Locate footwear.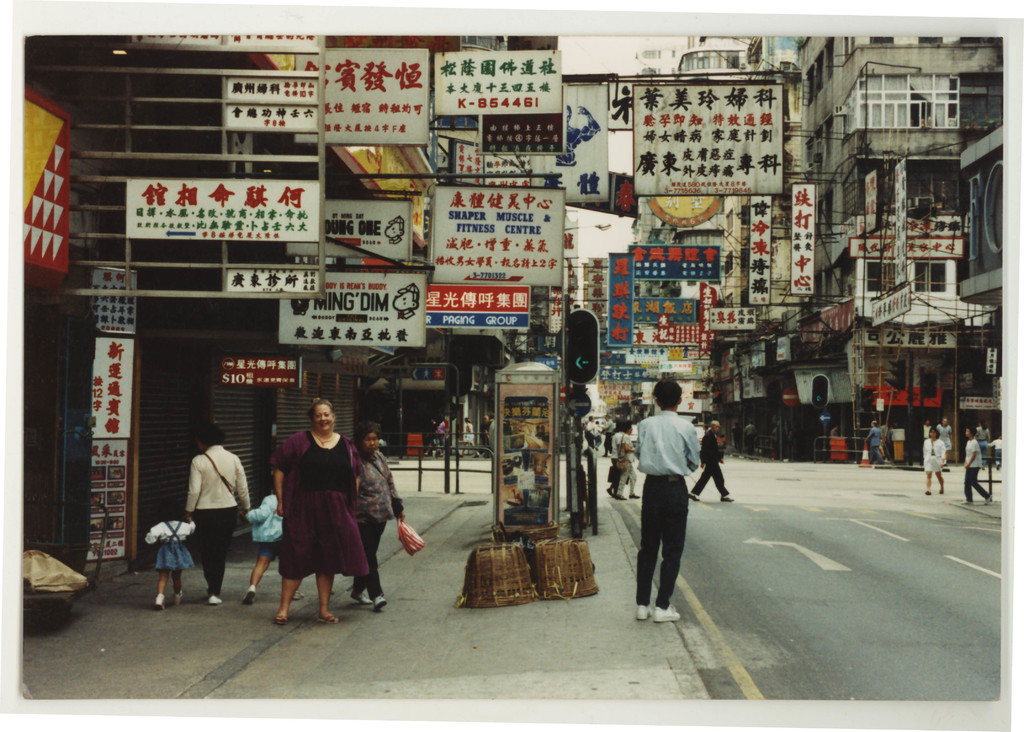
Bounding box: [348,592,371,605].
